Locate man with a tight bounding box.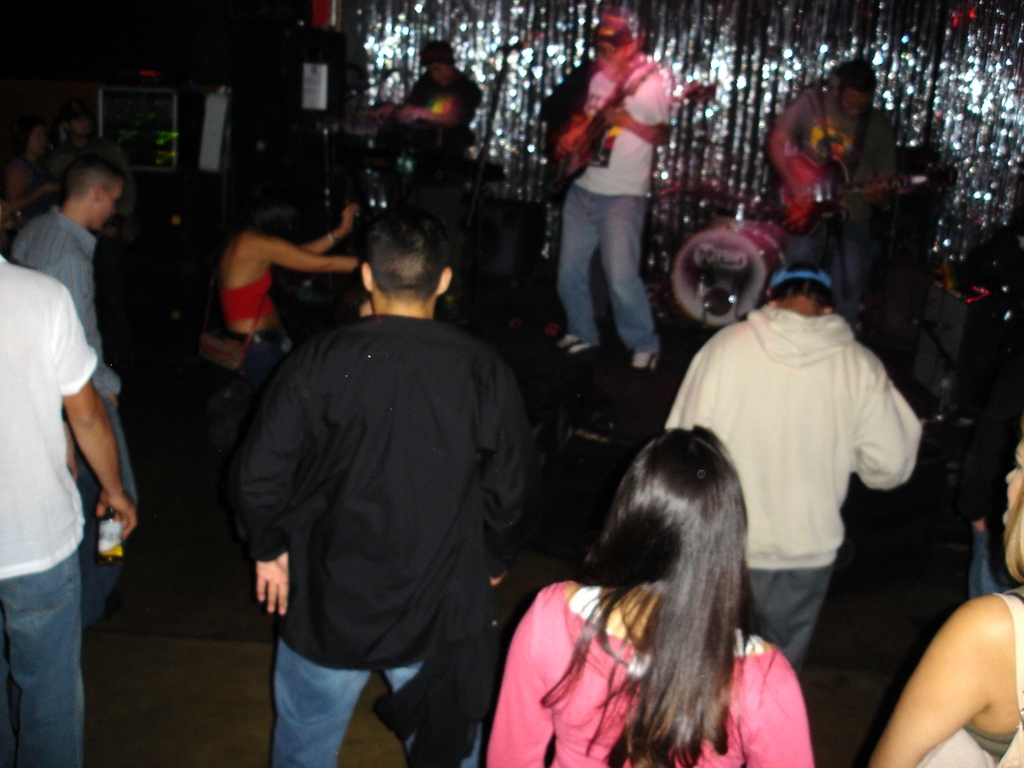
bbox=[6, 160, 140, 640].
